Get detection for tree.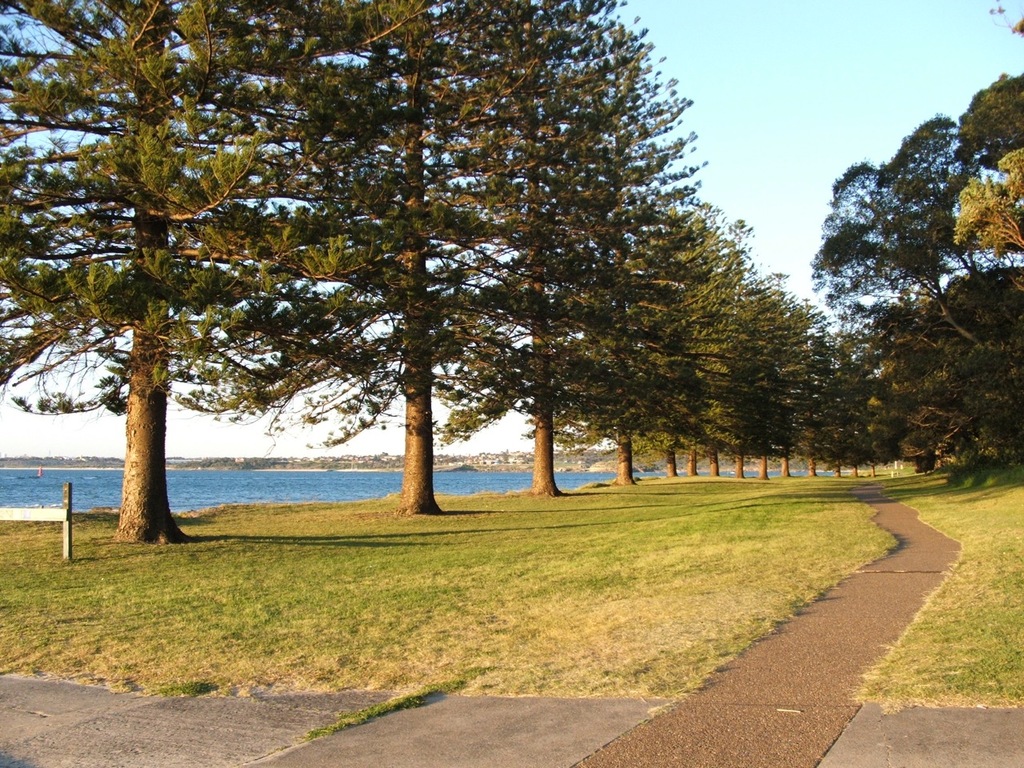
Detection: <box>583,154,893,497</box>.
